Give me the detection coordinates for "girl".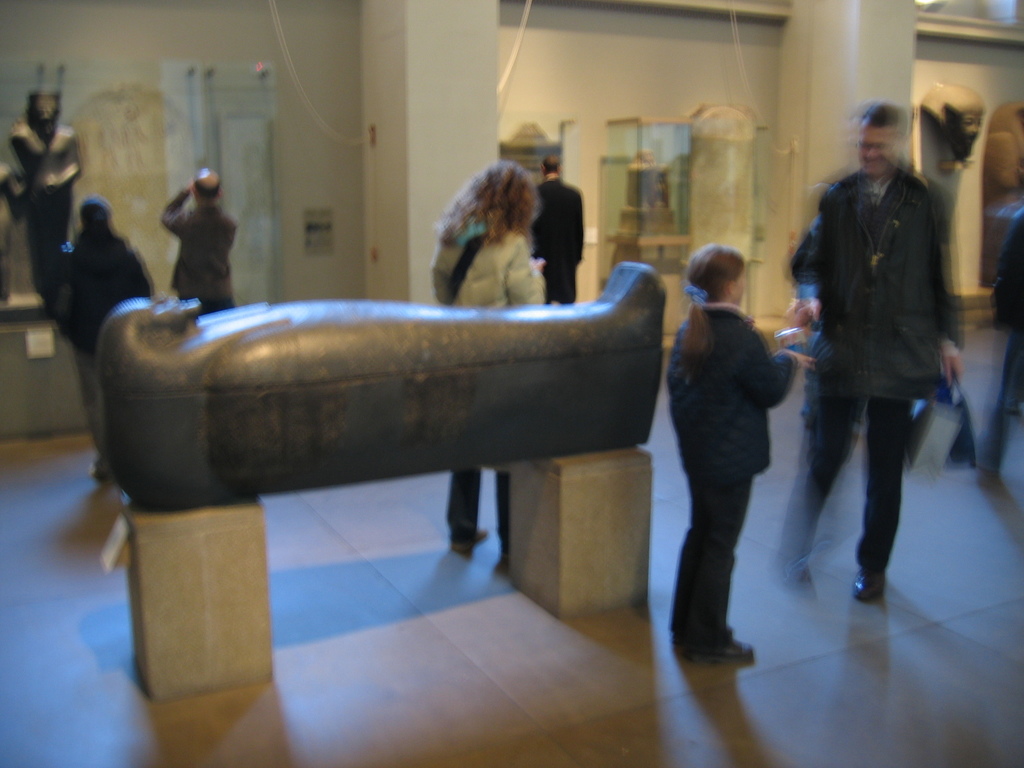
bbox(662, 242, 816, 662).
